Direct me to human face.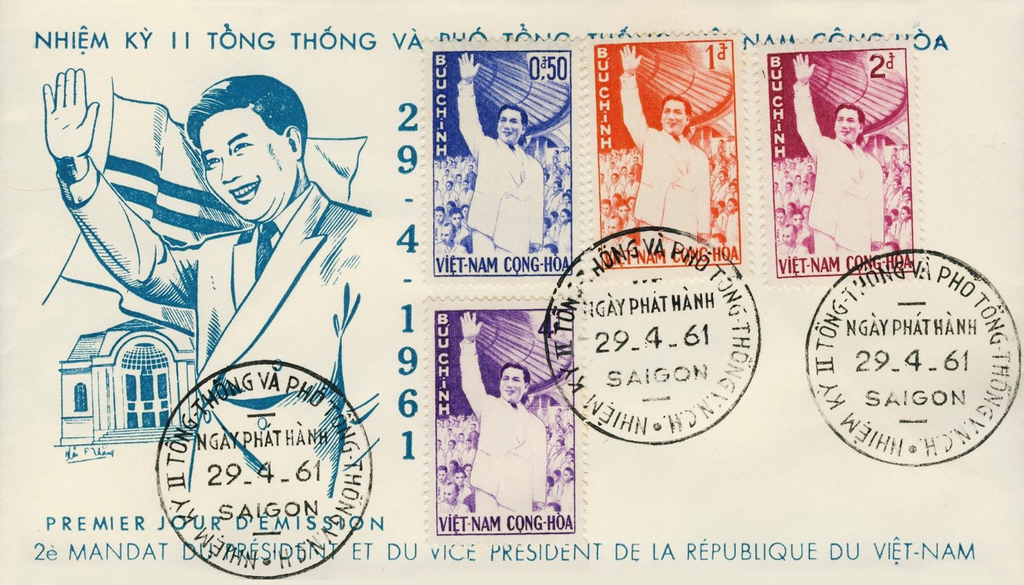
Direction: locate(495, 109, 523, 148).
